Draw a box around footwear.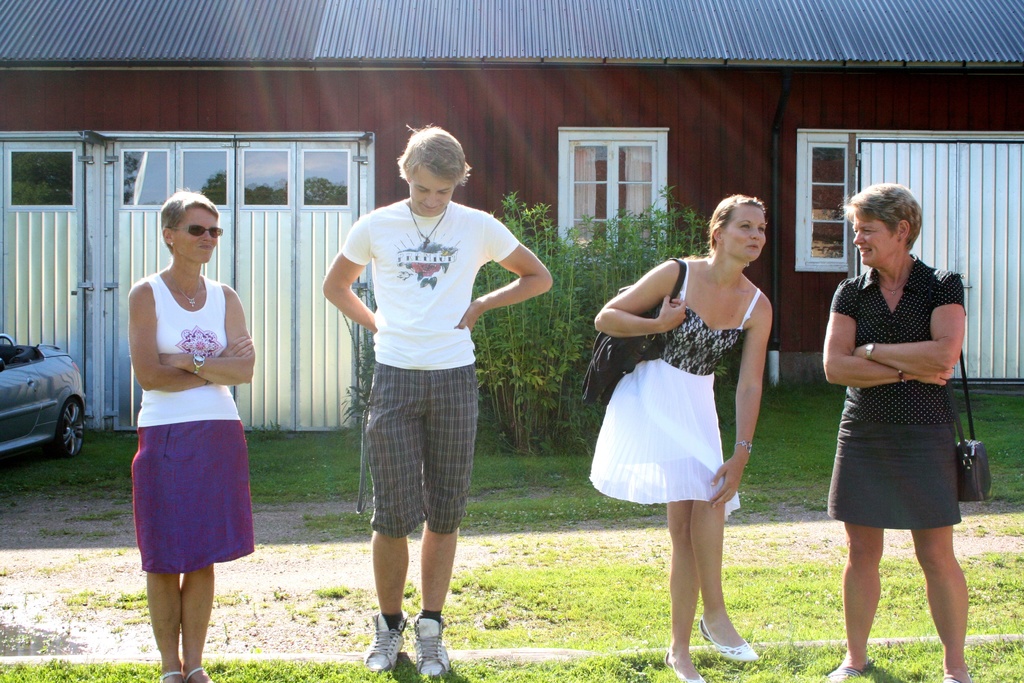
x1=698 y1=620 x2=768 y2=667.
